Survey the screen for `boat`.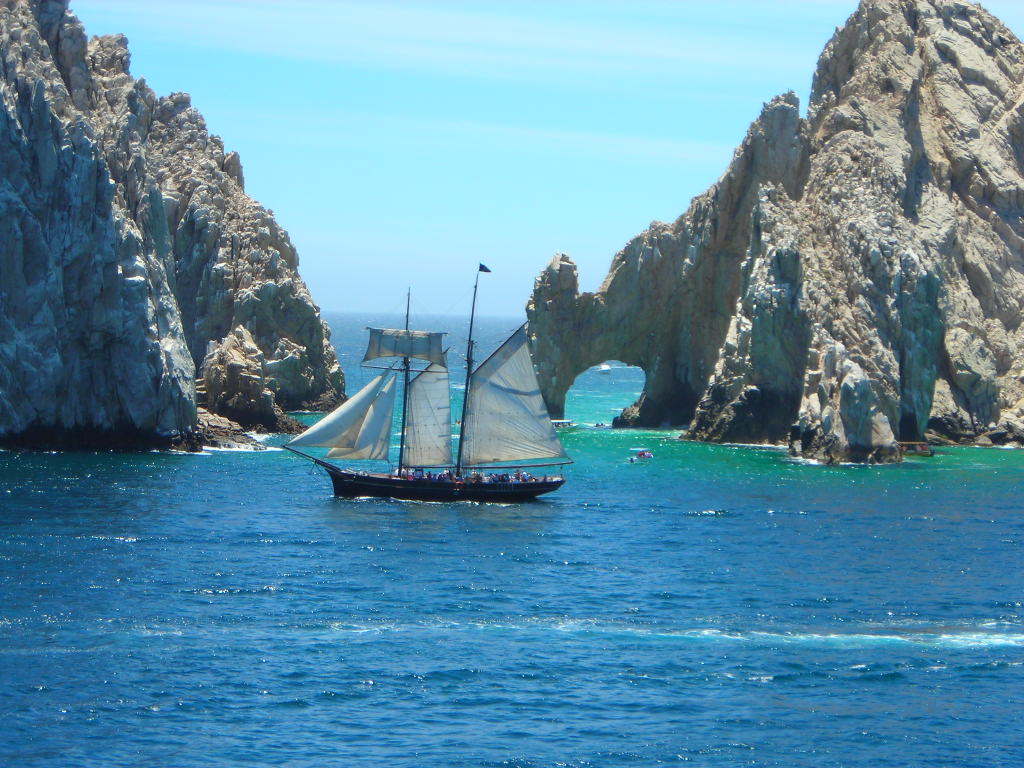
Survey found: (276, 283, 580, 531).
